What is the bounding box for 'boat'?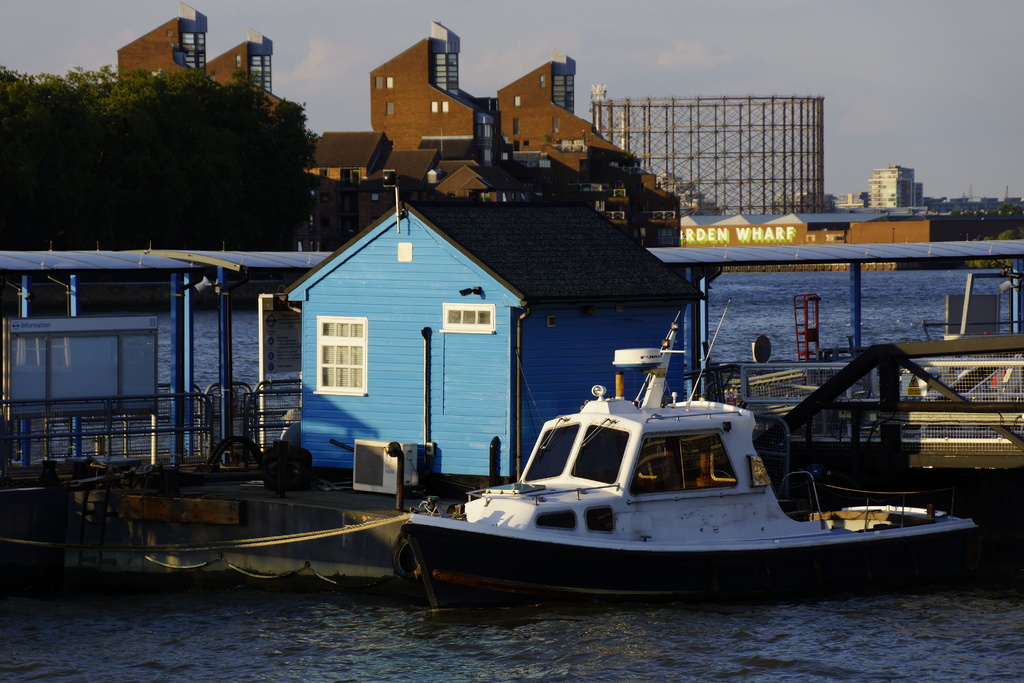
x1=345, y1=342, x2=1012, y2=612.
